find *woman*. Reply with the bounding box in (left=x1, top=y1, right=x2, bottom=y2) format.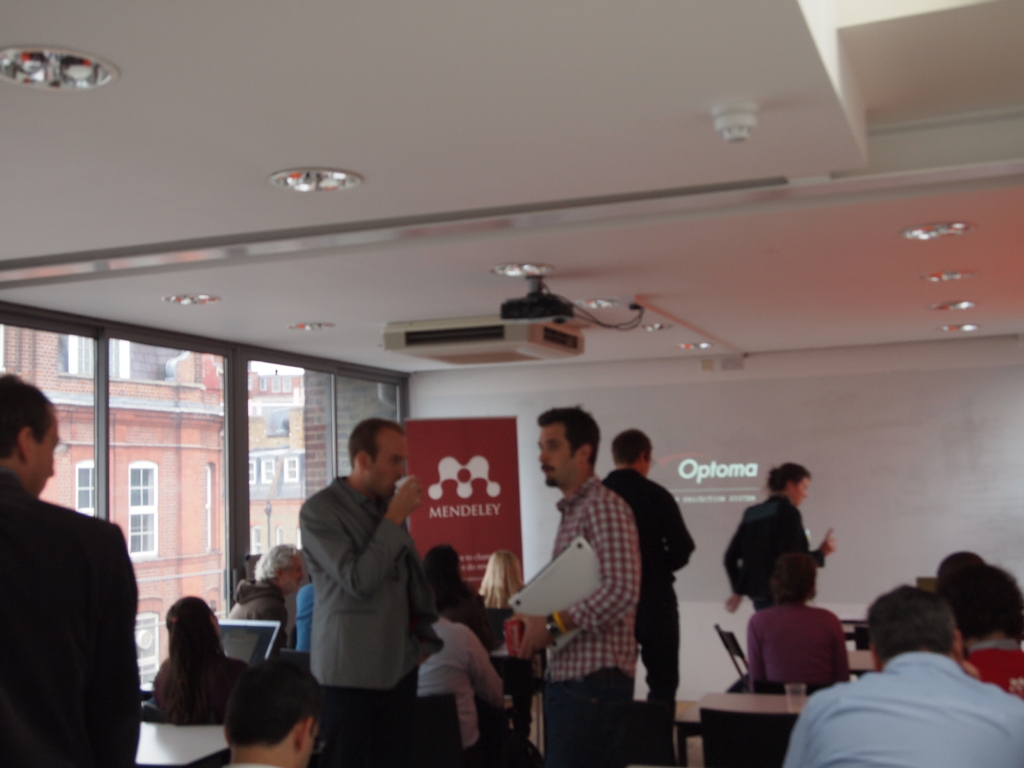
(left=151, top=589, right=264, bottom=737).
